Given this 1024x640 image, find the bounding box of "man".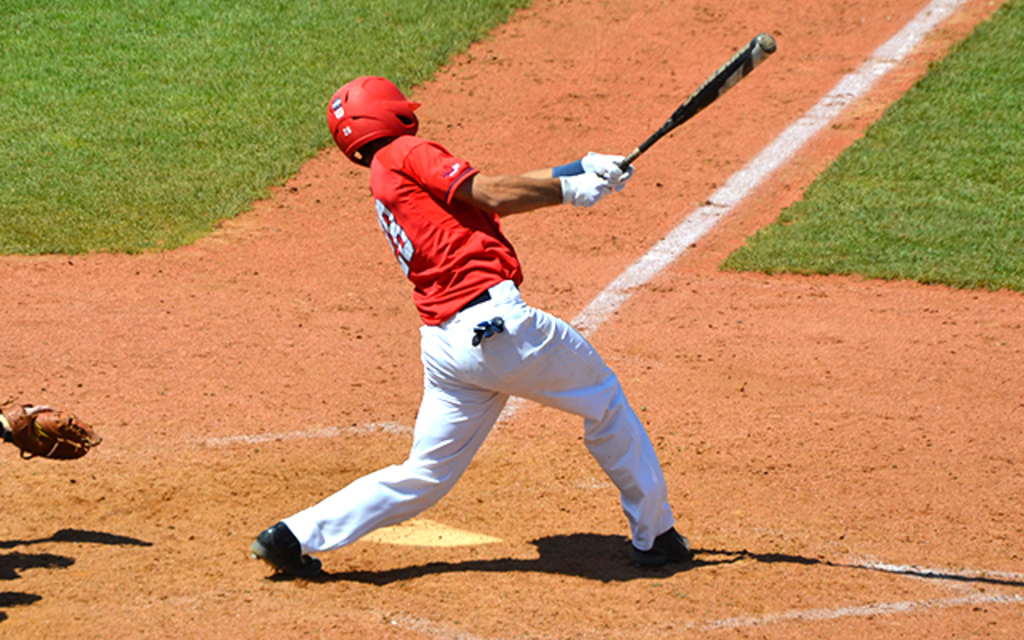
Rect(248, 74, 694, 573).
